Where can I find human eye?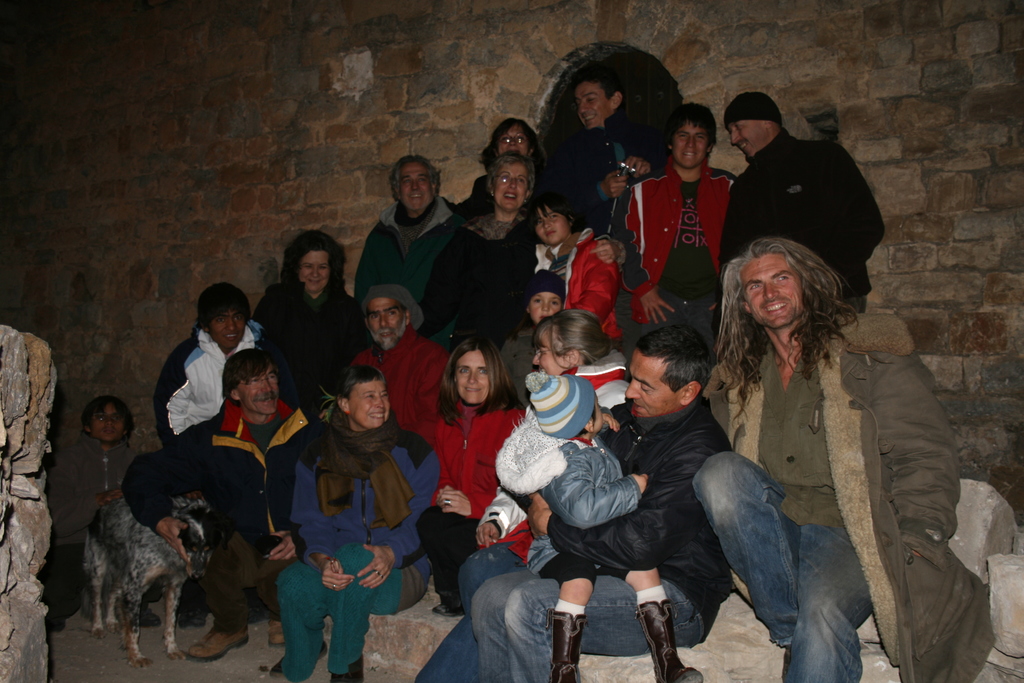
You can find it at (532, 297, 541, 306).
